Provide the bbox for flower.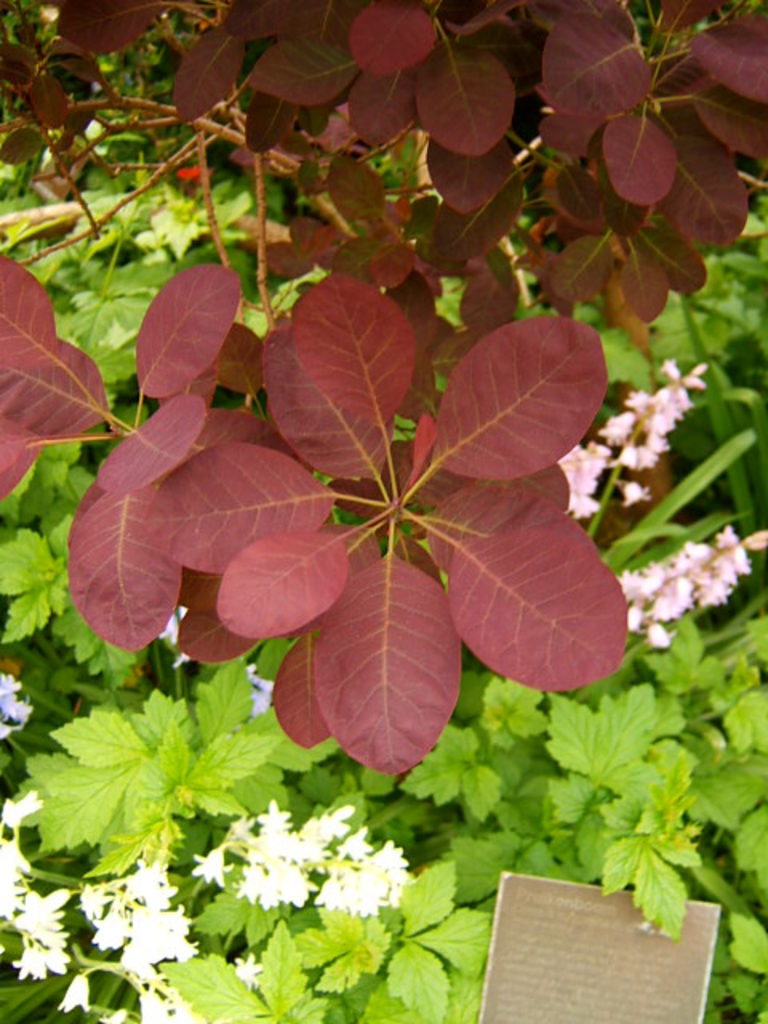
(x1=133, y1=982, x2=186, y2=1022).
